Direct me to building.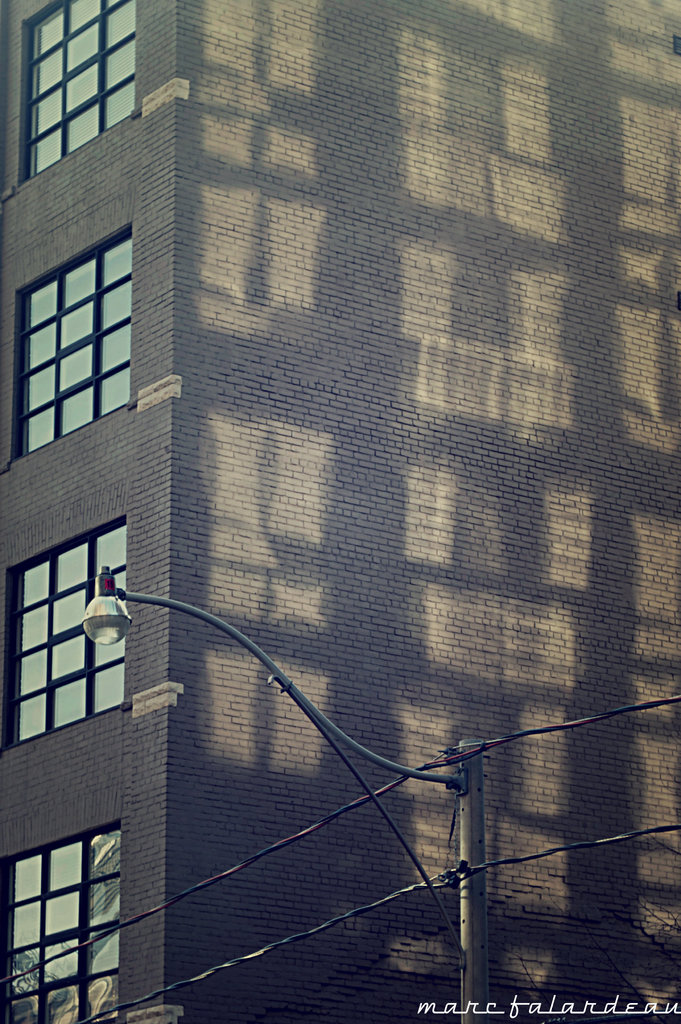
Direction: (left=0, top=2, right=680, bottom=1023).
